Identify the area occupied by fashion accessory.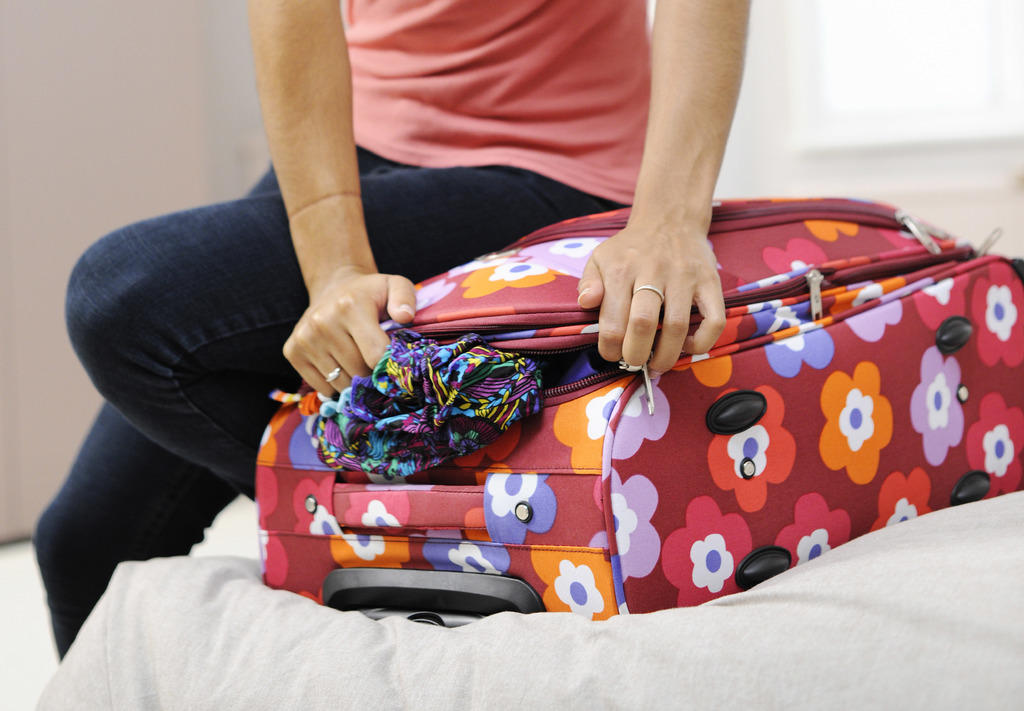
Area: x1=323, y1=367, x2=343, y2=387.
